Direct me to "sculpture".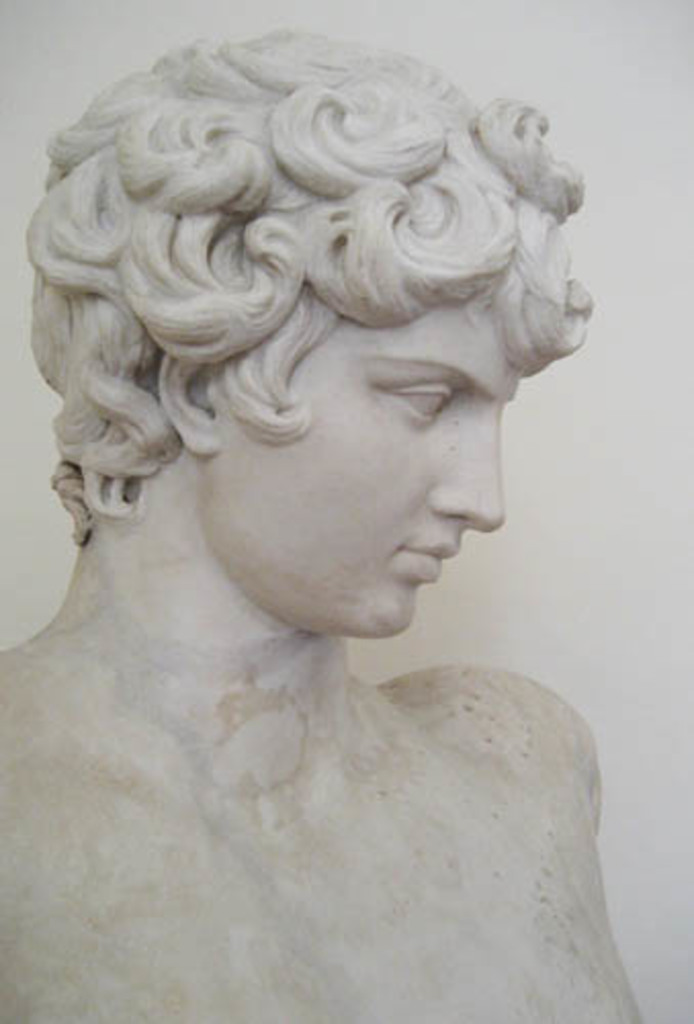
Direction: bbox=(0, 14, 645, 1022).
